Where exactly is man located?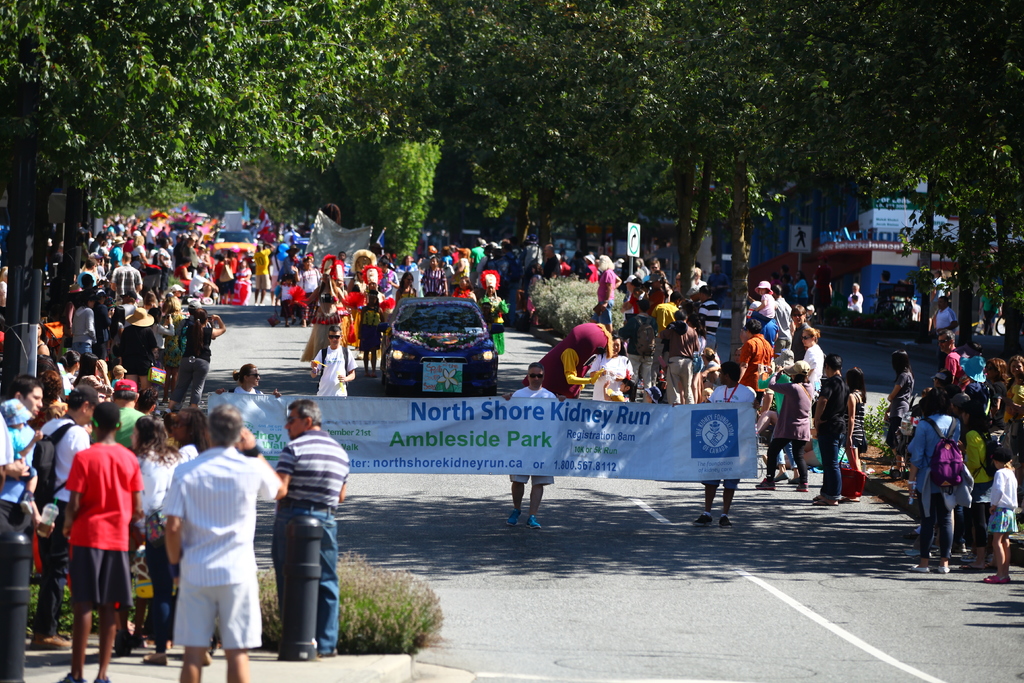
Its bounding box is box(771, 286, 792, 353).
